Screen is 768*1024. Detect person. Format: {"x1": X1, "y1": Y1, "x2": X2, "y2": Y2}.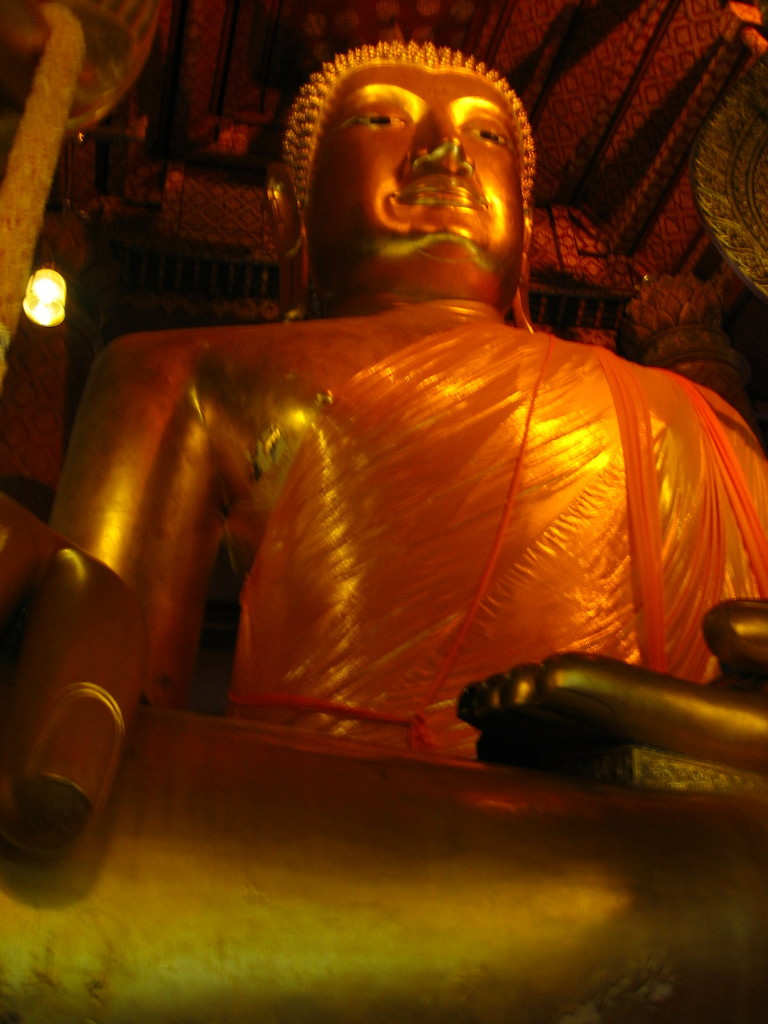
{"x1": 0, "y1": 40, "x2": 767, "y2": 1023}.
